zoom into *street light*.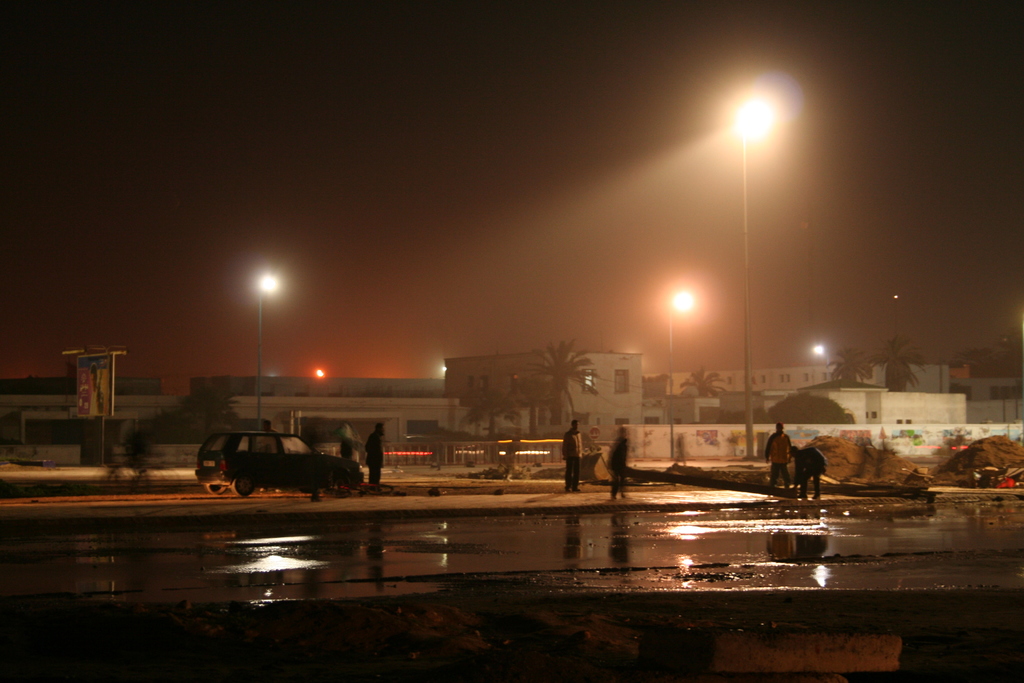
Zoom target: l=255, t=270, r=282, b=431.
